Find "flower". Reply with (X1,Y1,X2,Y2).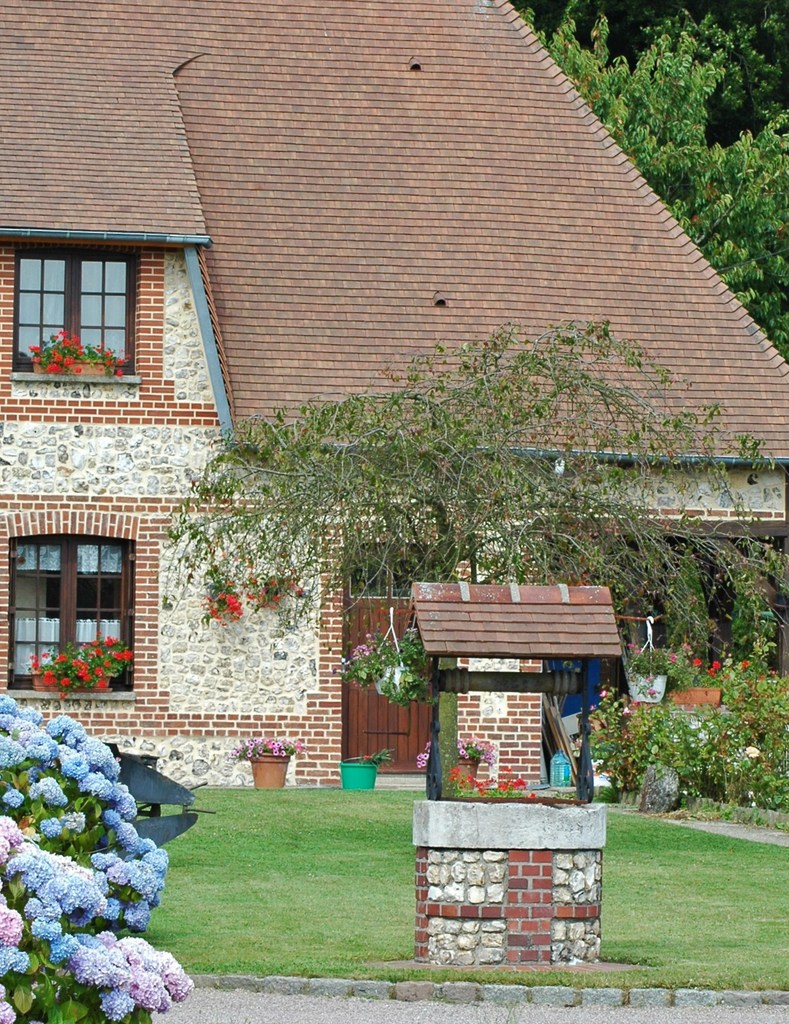
(623,642,637,647).
